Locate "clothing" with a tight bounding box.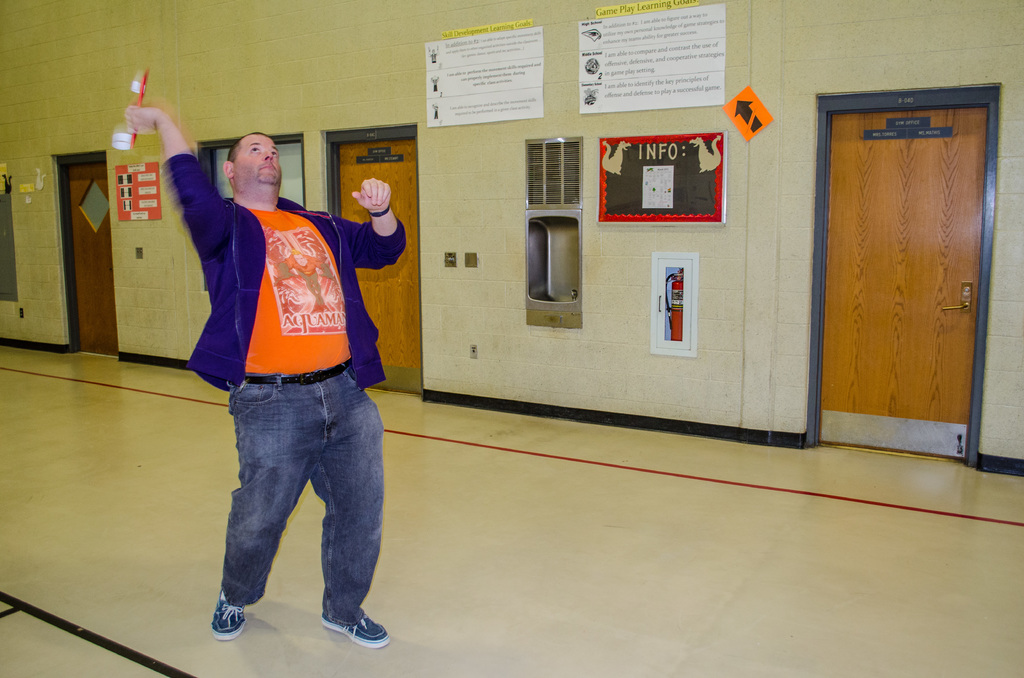
170,129,379,588.
